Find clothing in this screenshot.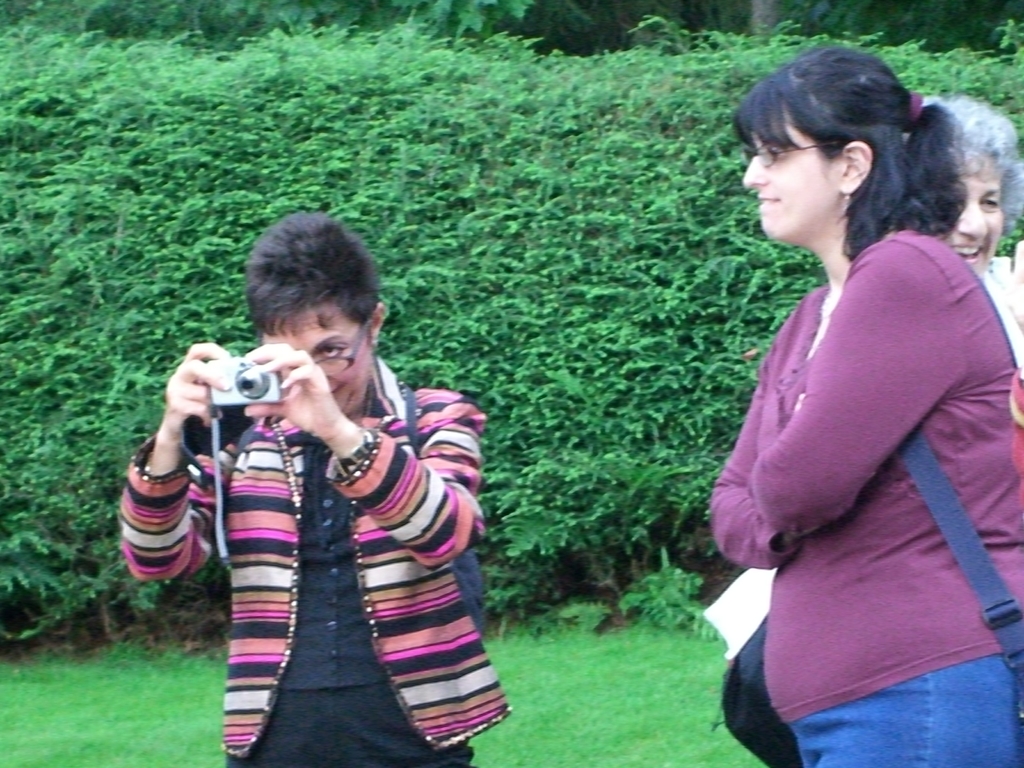
The bounding box for clothing is <region>712, 228, 1023, 767</region>.
